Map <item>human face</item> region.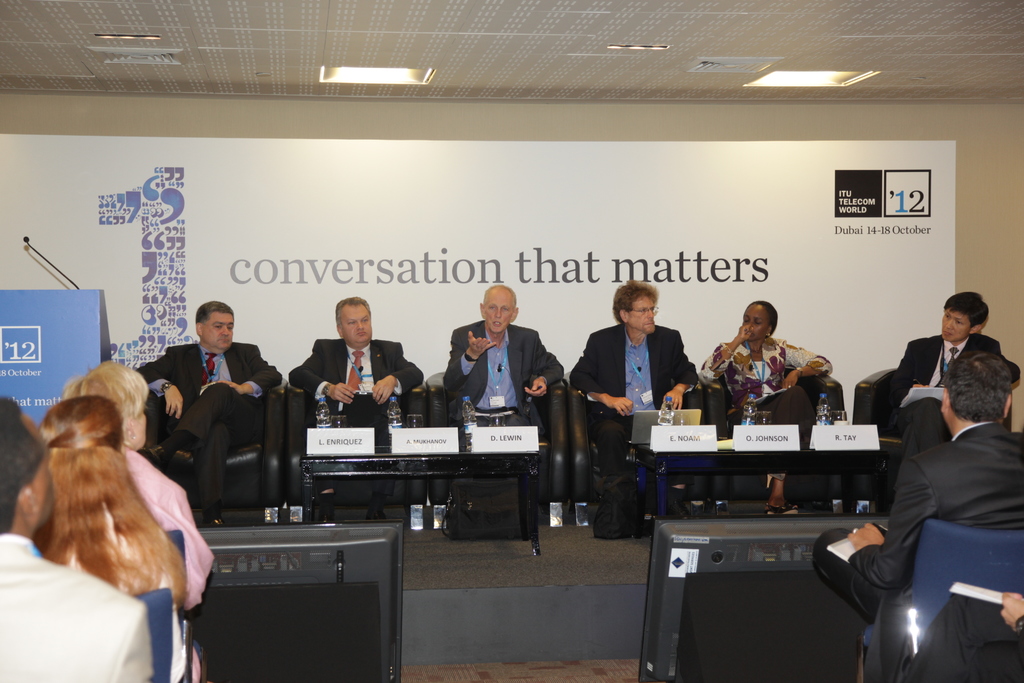
Mapped to 339/306/373/350.
